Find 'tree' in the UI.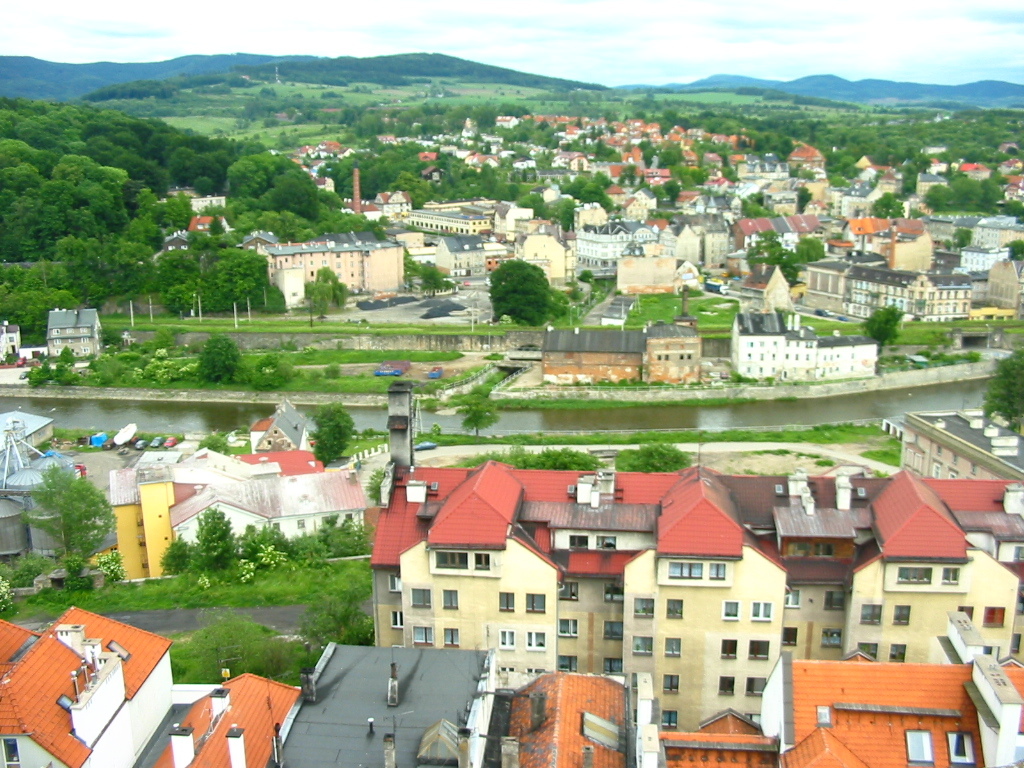
UI element at [0, 572, 19, 610].
